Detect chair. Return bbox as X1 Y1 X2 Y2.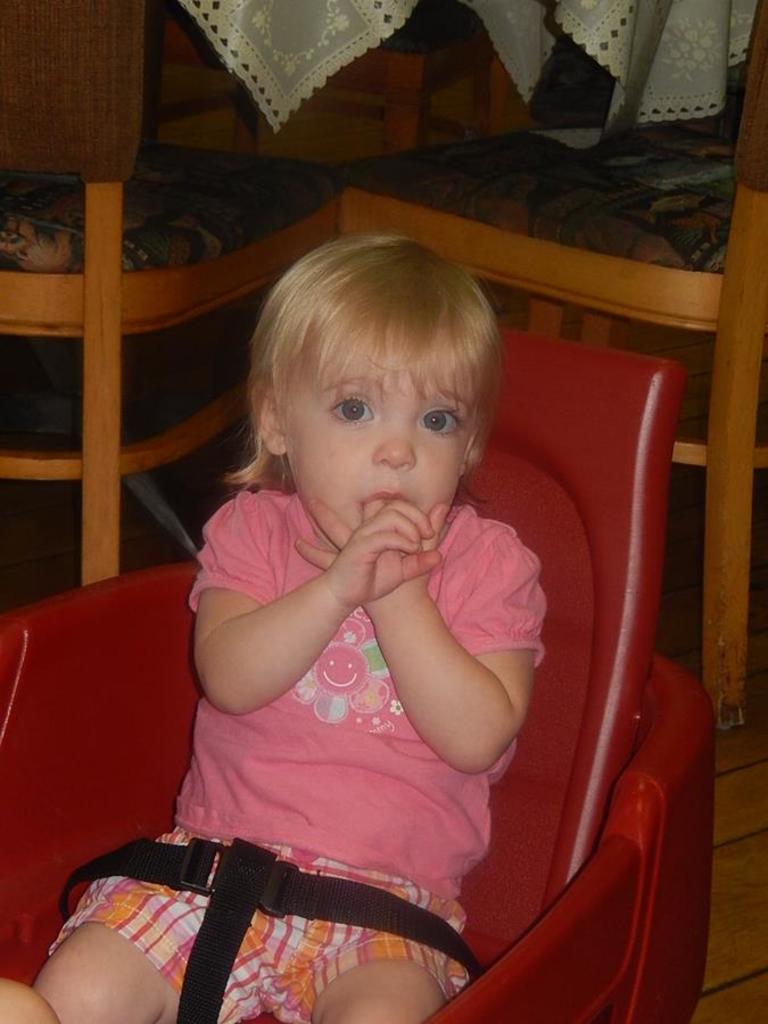
0 331 729 1023.
